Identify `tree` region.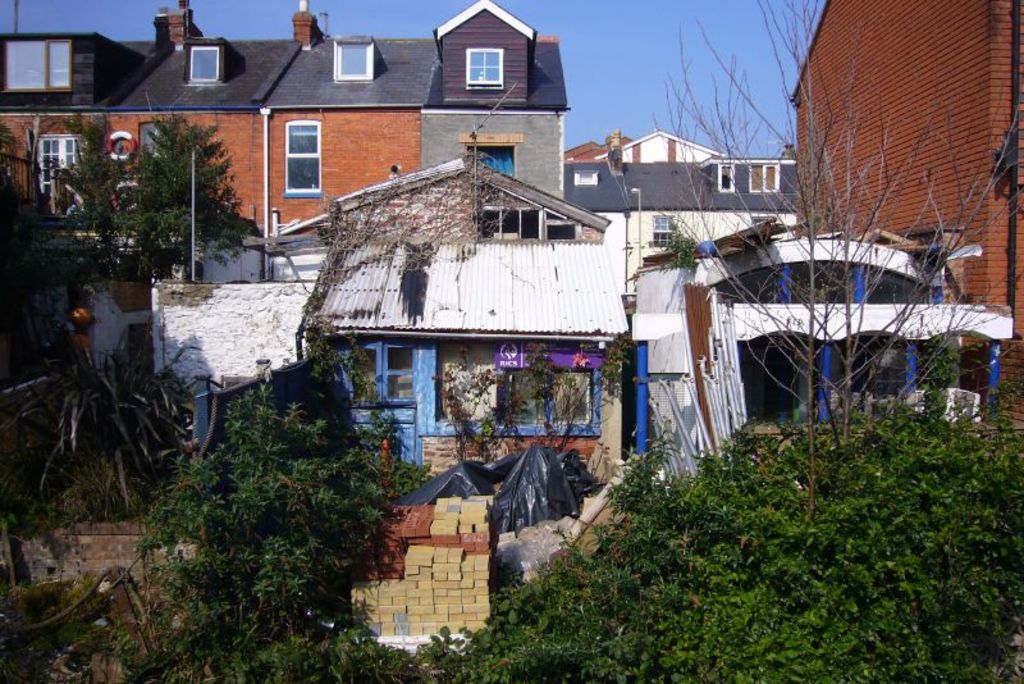
Region: rect(0, 114, 22, 298).
